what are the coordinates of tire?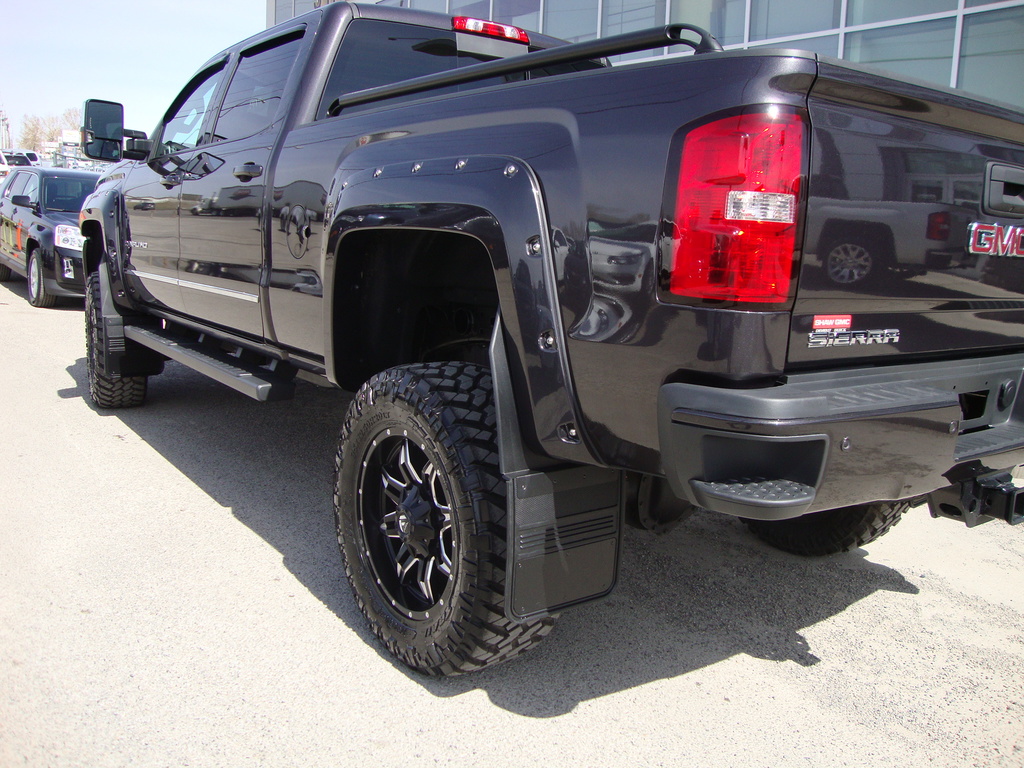
(25,246,49,311).
